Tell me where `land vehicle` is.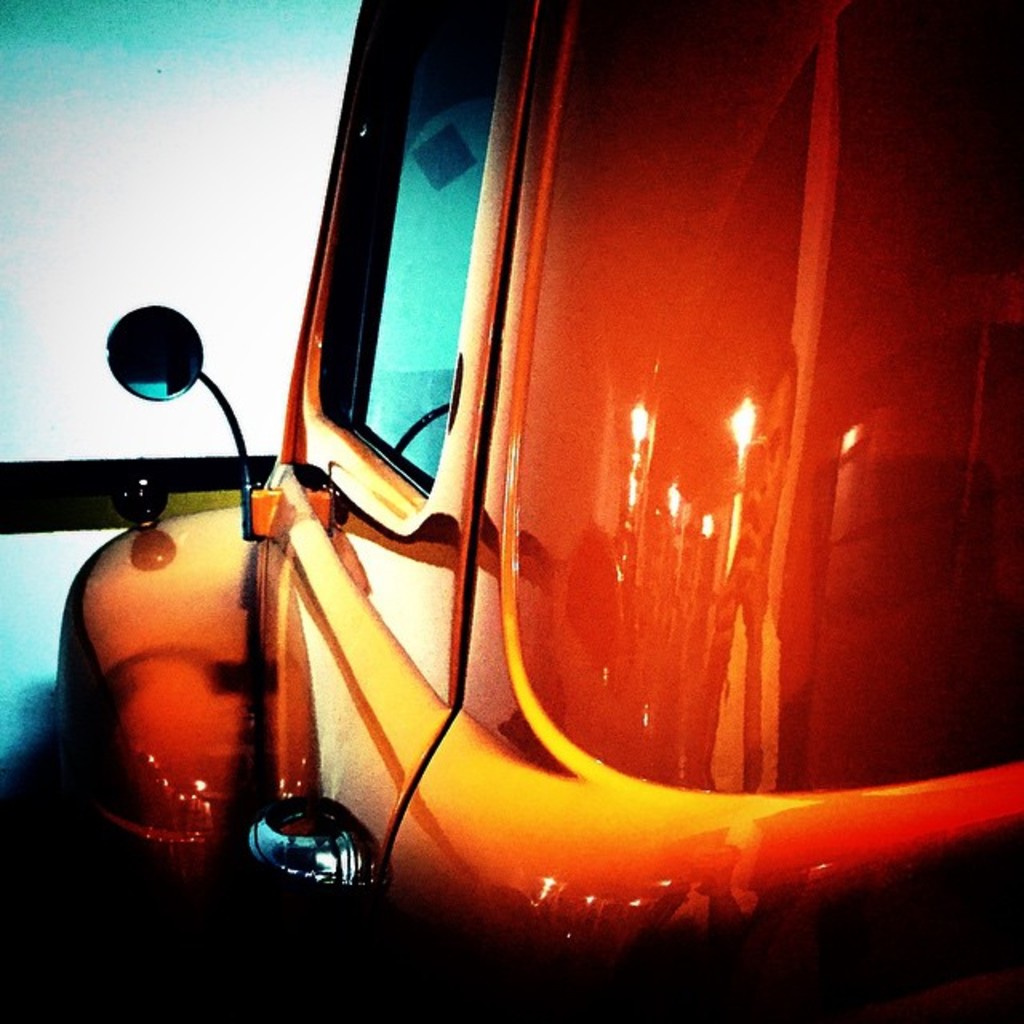
`land vehicle` is at [x1=66, y1=5, x2=1023, y2=1023].
